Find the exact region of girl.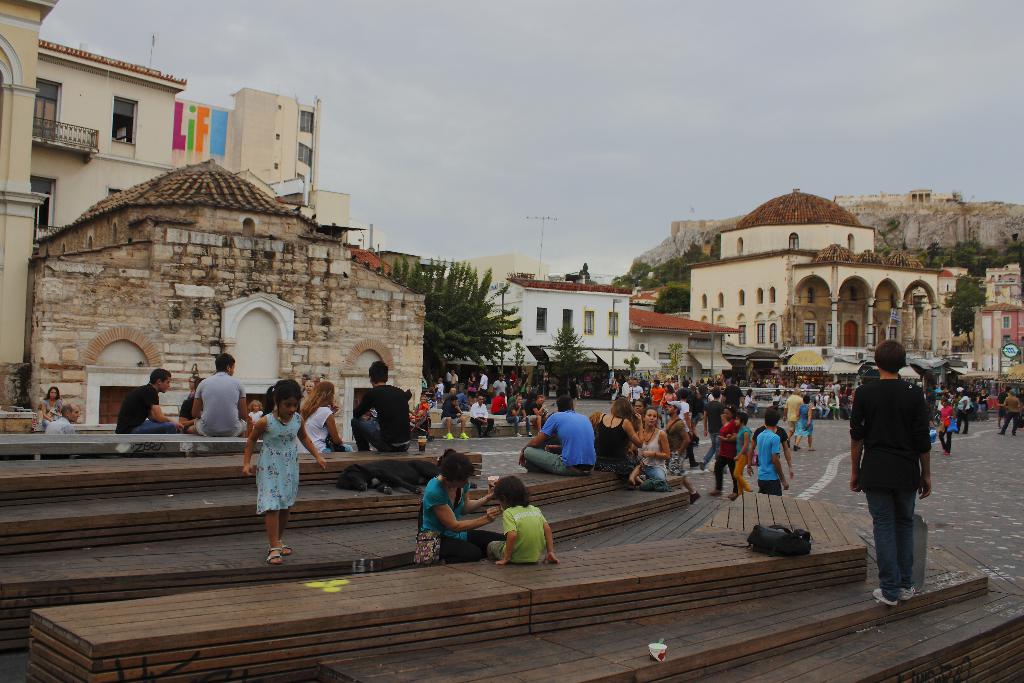
Exact region: 243/379/327/565.
